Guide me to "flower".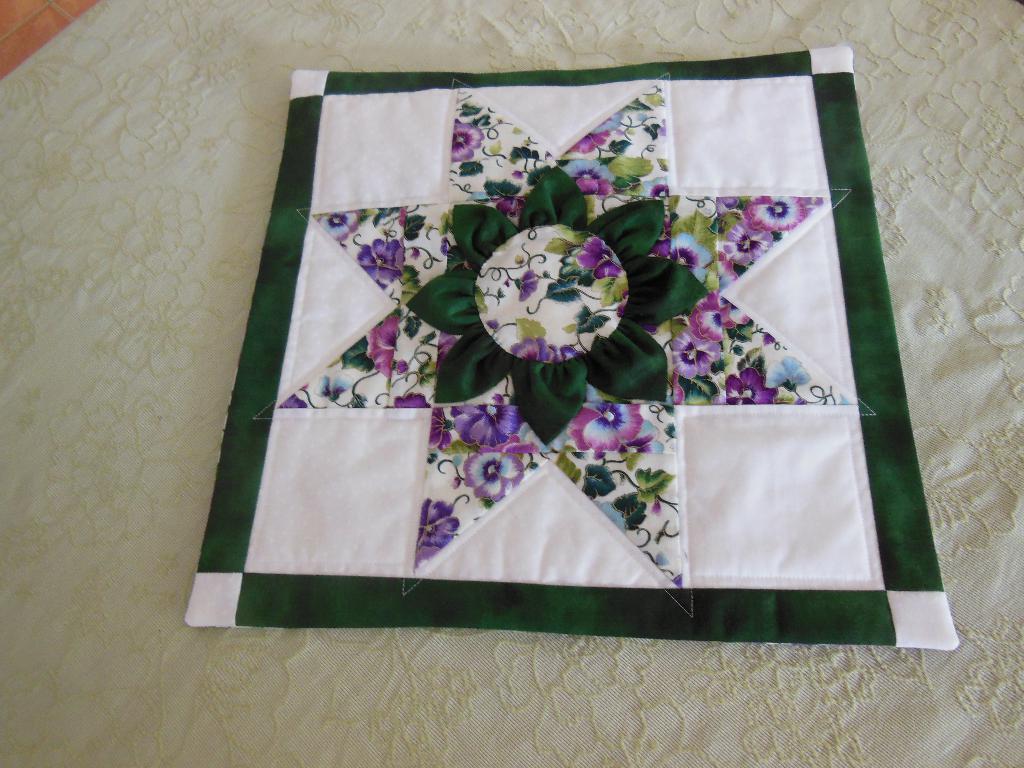
Guidance: <bbox>664, 230, 712, 286</bbox>.
